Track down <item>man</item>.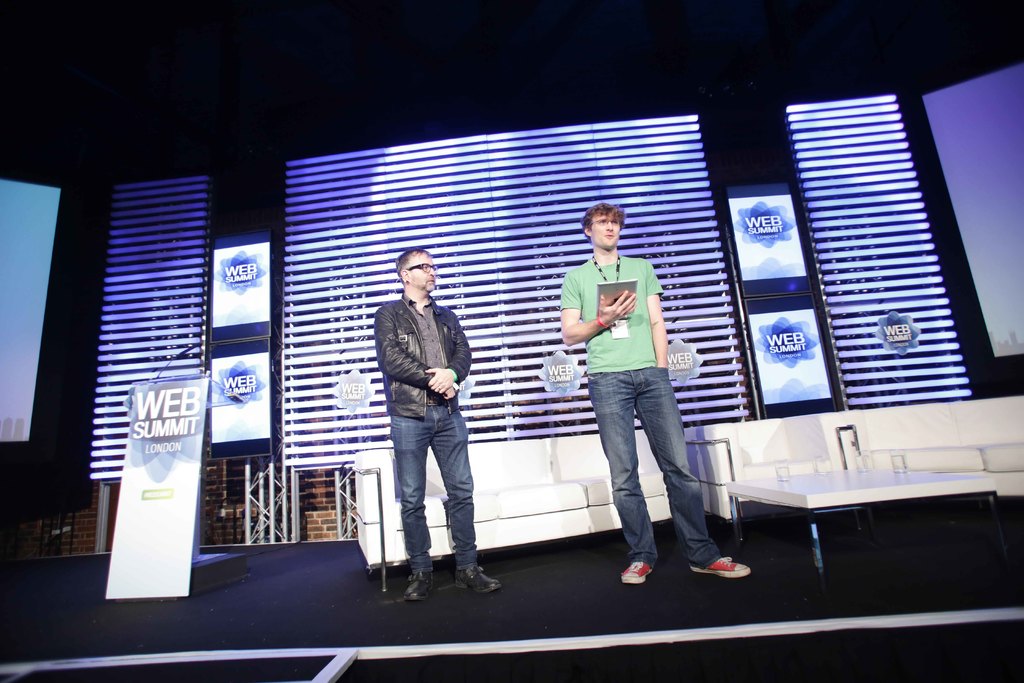
Tracked to 557, 200, 755, 580.
